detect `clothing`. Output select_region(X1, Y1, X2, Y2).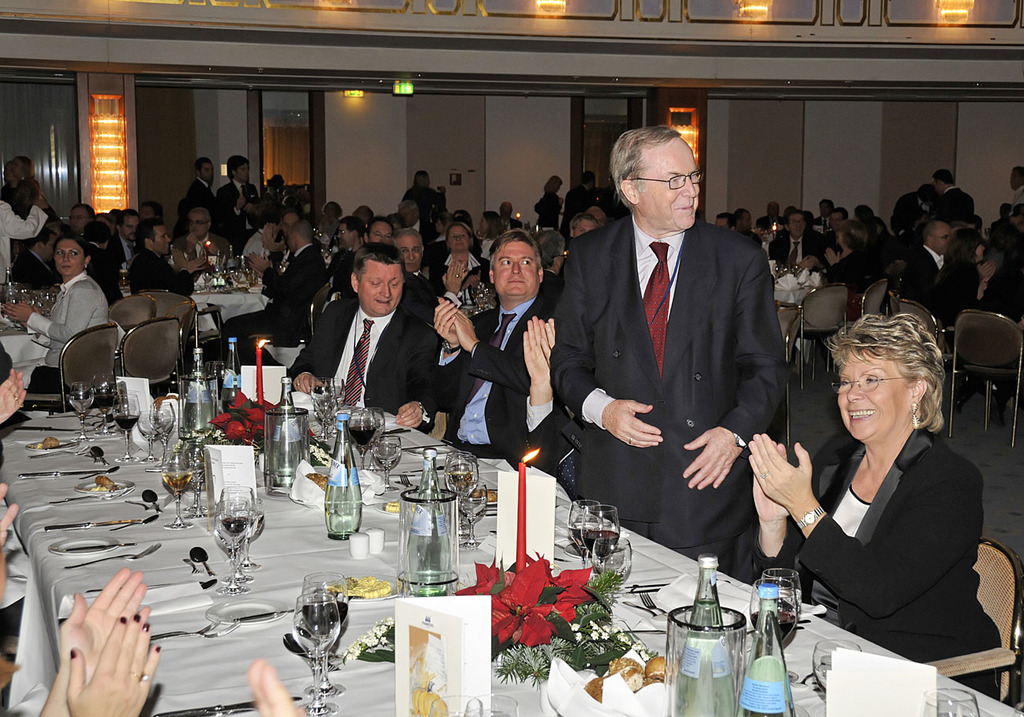
select_region(216, 253, 328, 345).
